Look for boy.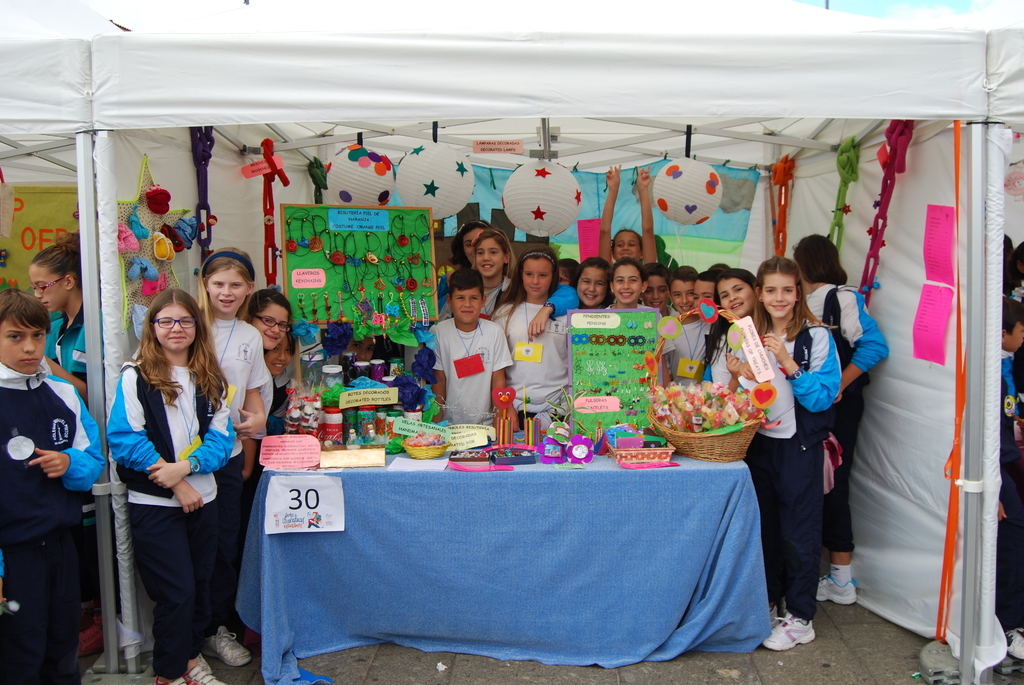
Found: 422,278,524,432.
